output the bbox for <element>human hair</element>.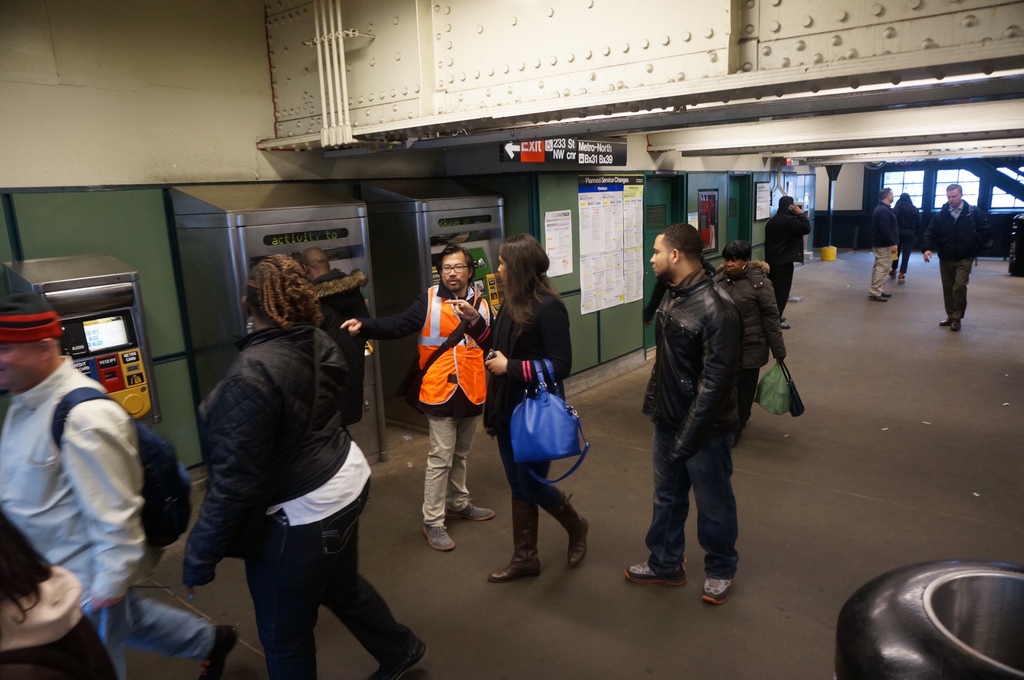
crop(717, 239, 754, 262).
